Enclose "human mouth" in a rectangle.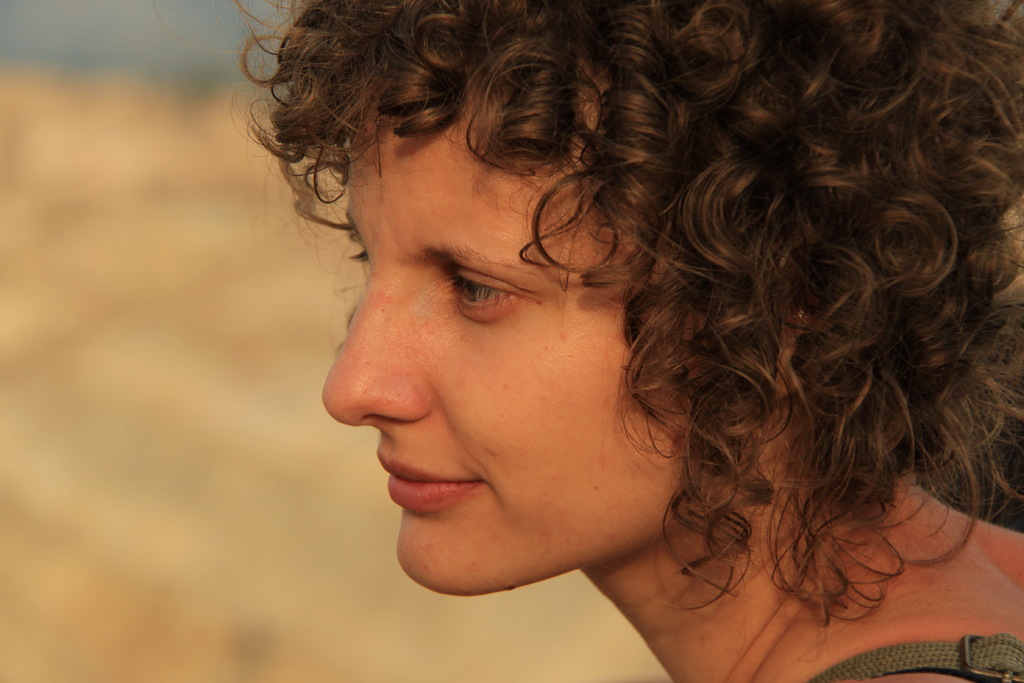
bbox=(377, 448, 482, 516).
